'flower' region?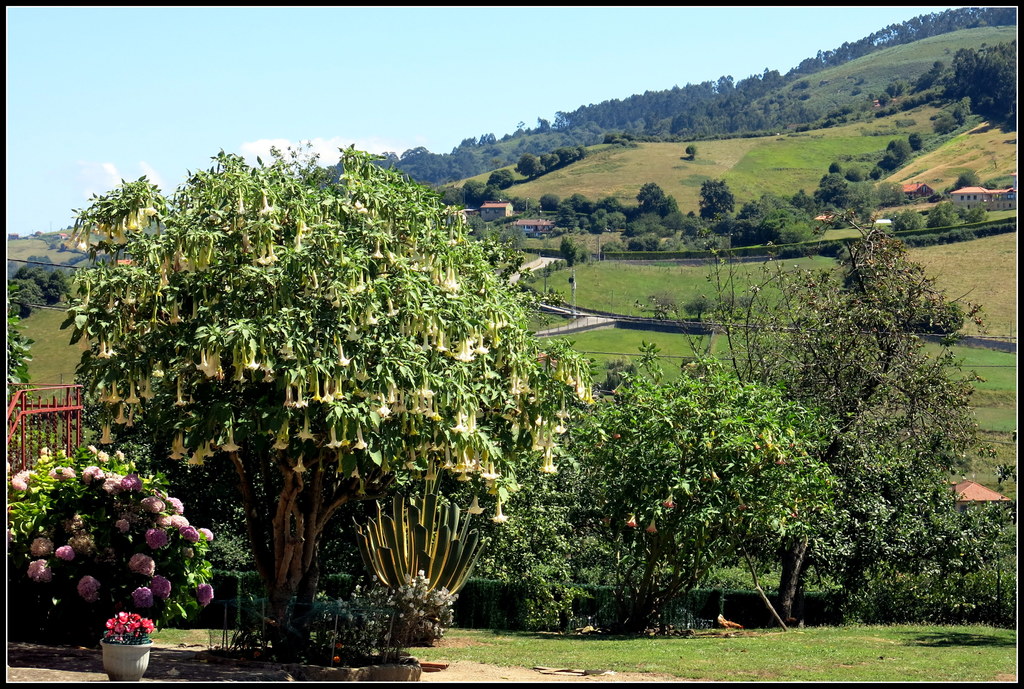
bbox(624, 507, 639, 533)
